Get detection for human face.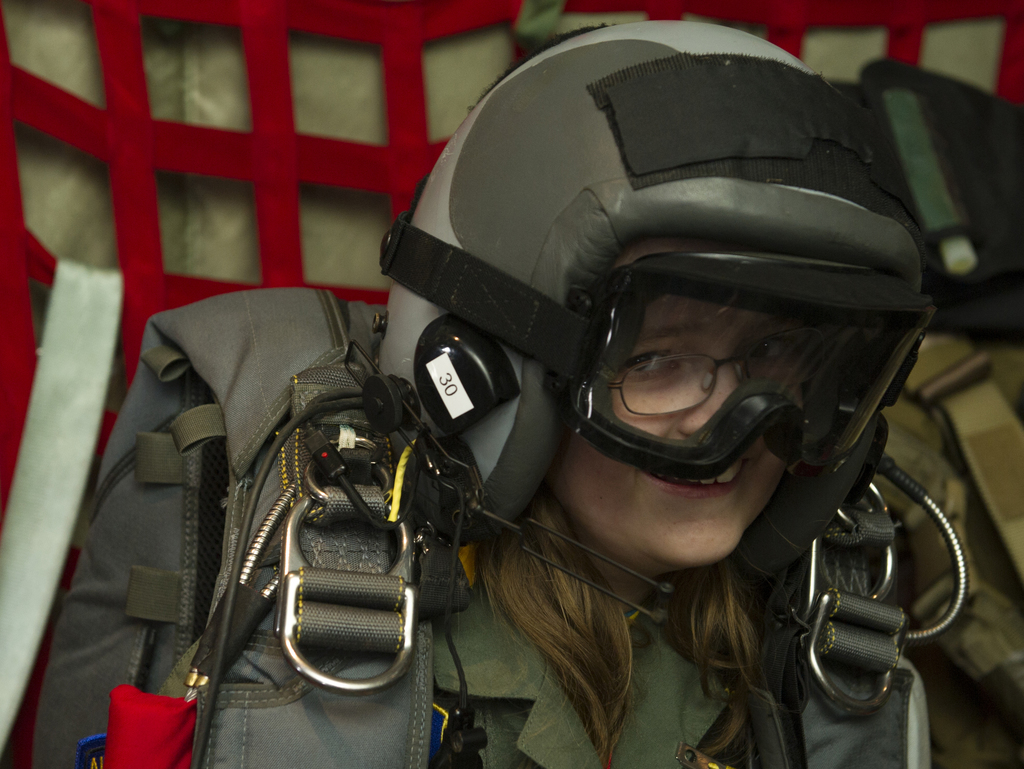
Detection: 557/300/826/562.
